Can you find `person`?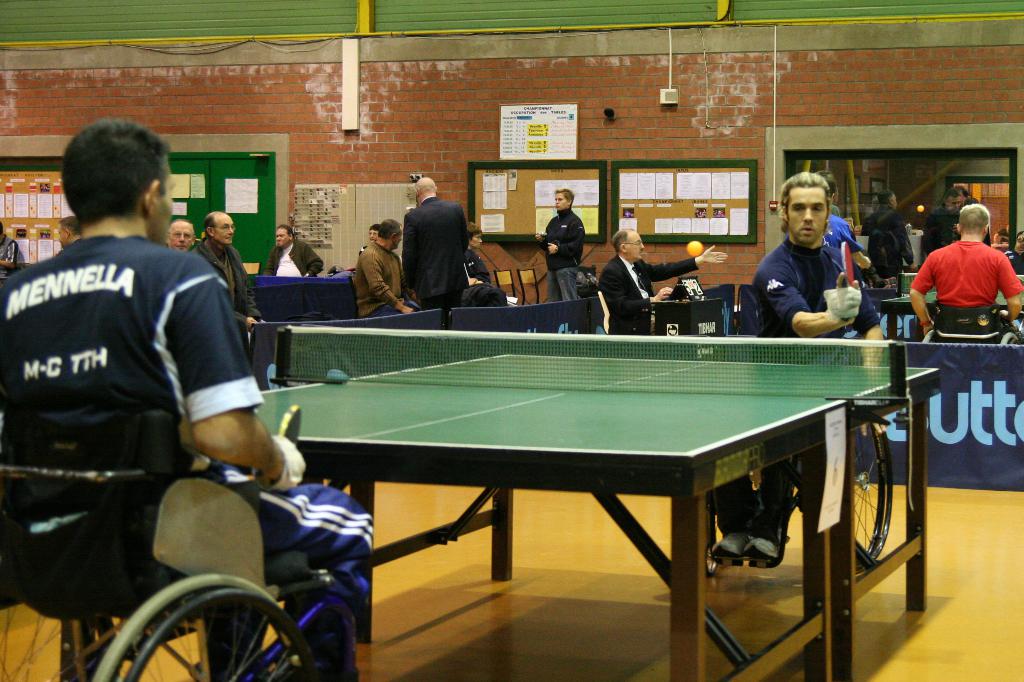
Yes, bounding box: x1=353 y1=219 x2=413 y2=317.
